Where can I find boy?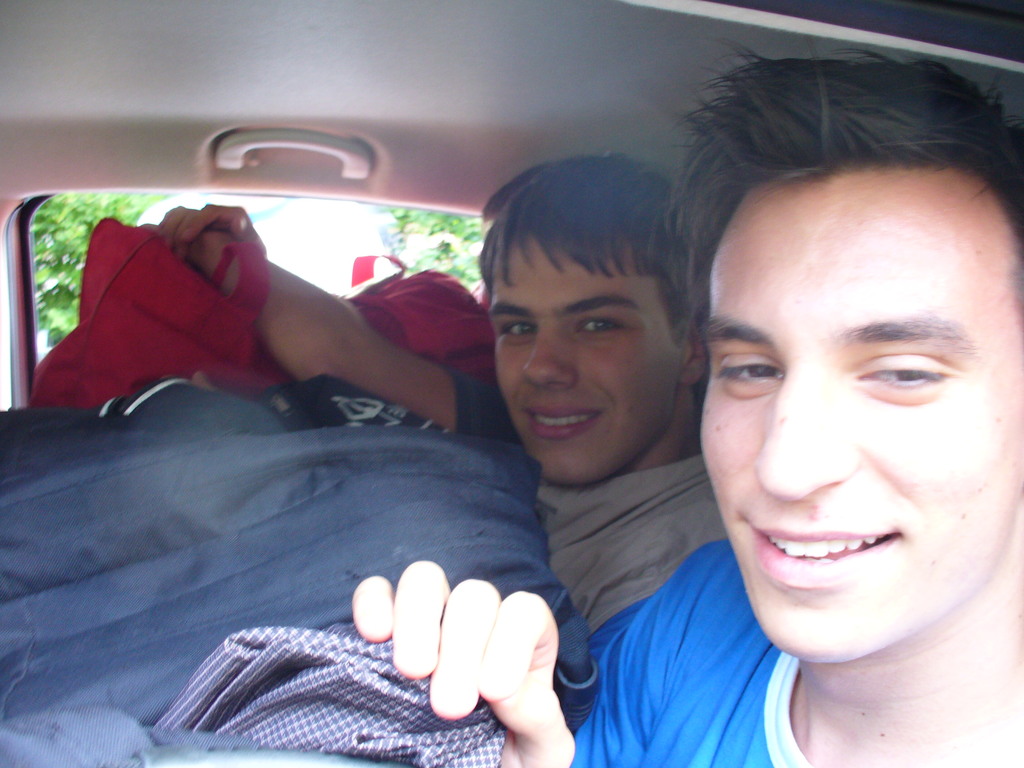
You can find it at (350, 33, 1023, 767).
